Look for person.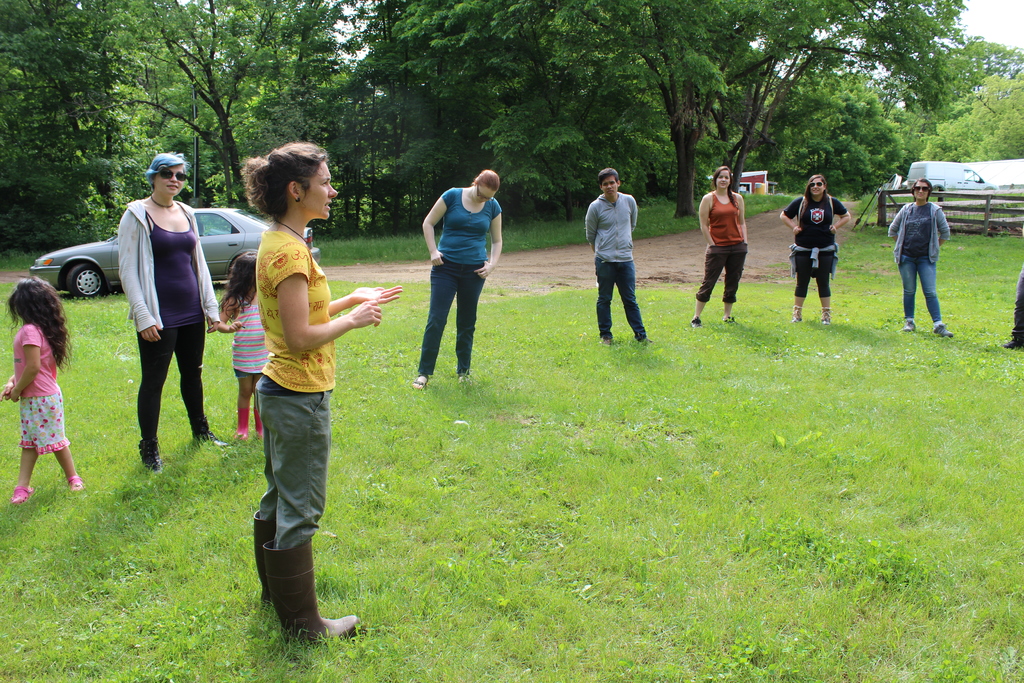
Found: Rect(886, 178, 954, 338).
